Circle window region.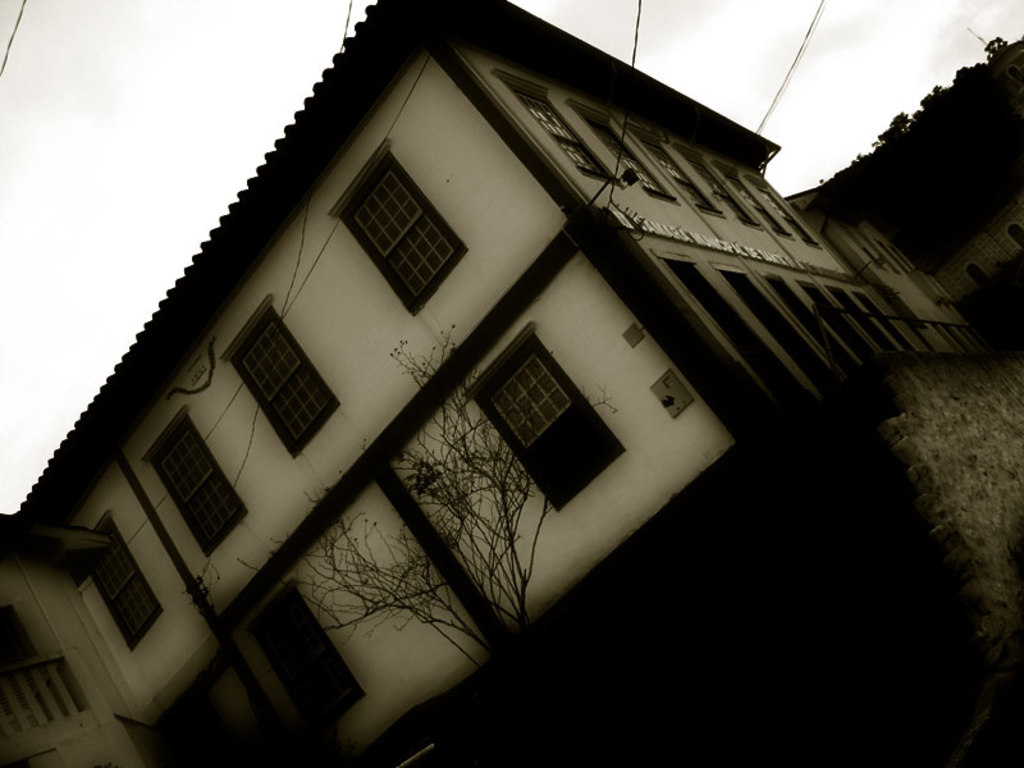
Region: select_region(675, 146, 756, 234).
